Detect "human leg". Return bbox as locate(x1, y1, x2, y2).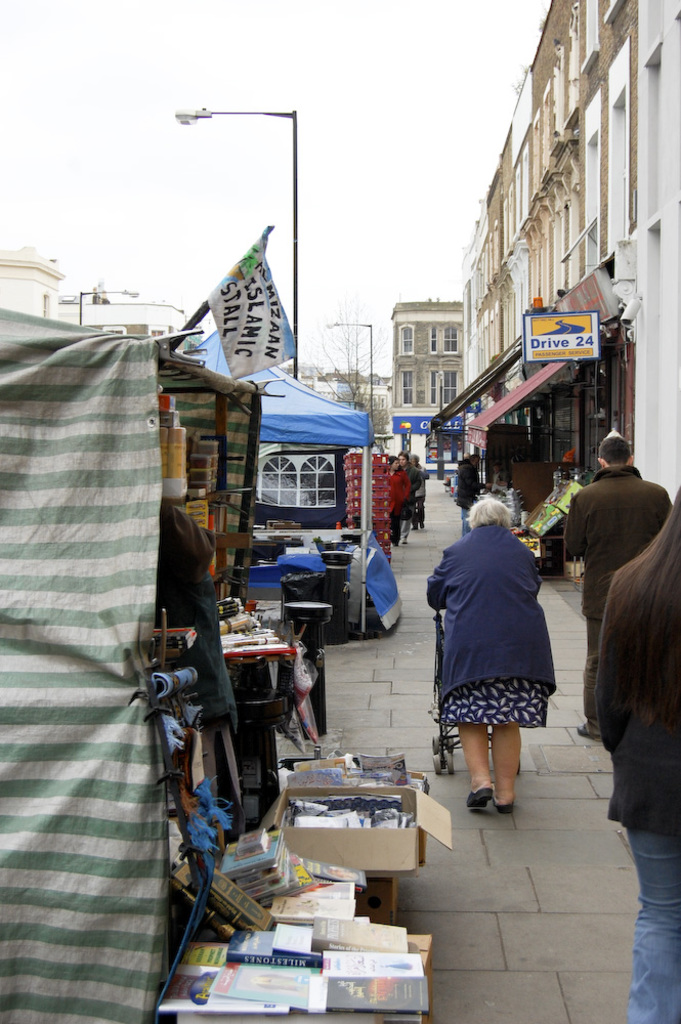
locate(624, 837, 680, 1023).
